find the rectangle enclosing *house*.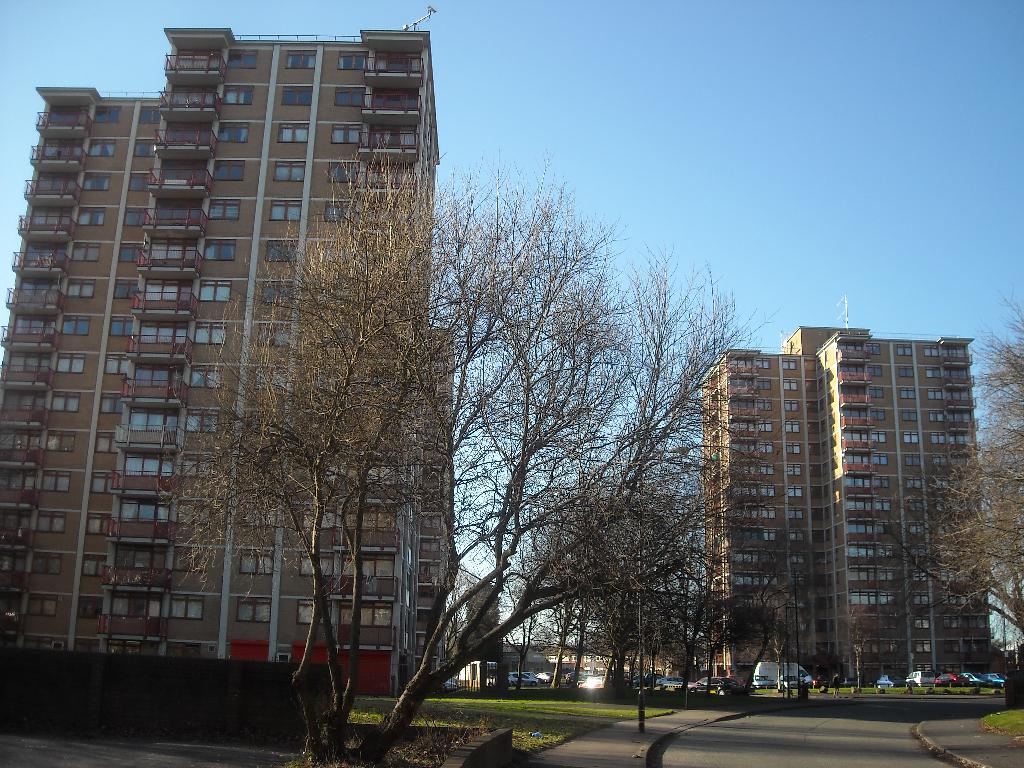
(706, 319, 993, 688).
